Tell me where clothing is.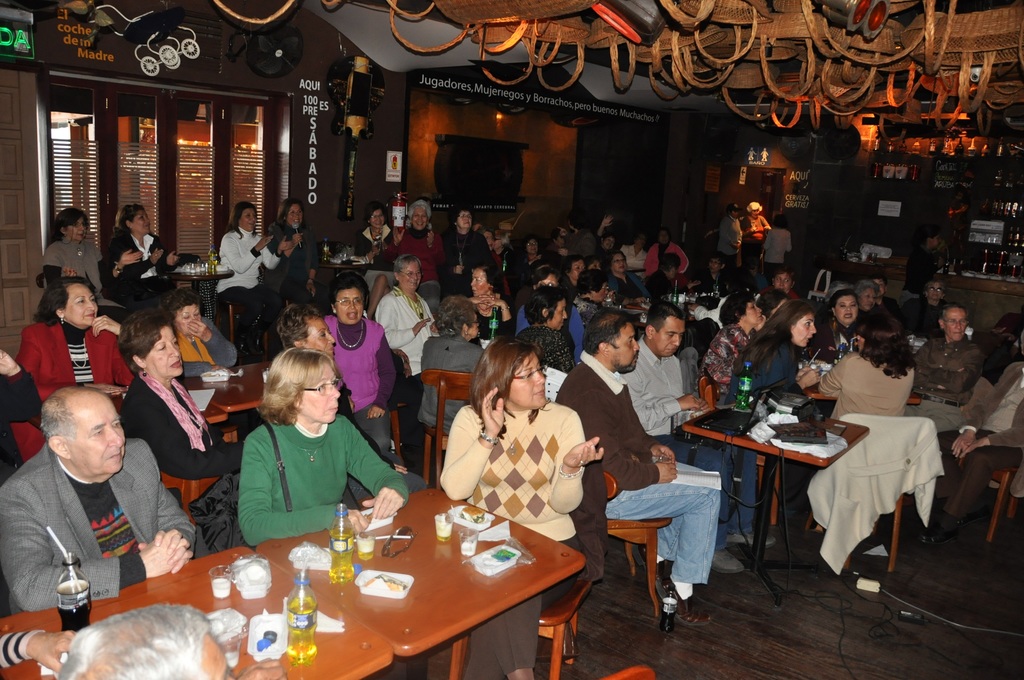
clothing is at locate(438, 223, 494, 299).
